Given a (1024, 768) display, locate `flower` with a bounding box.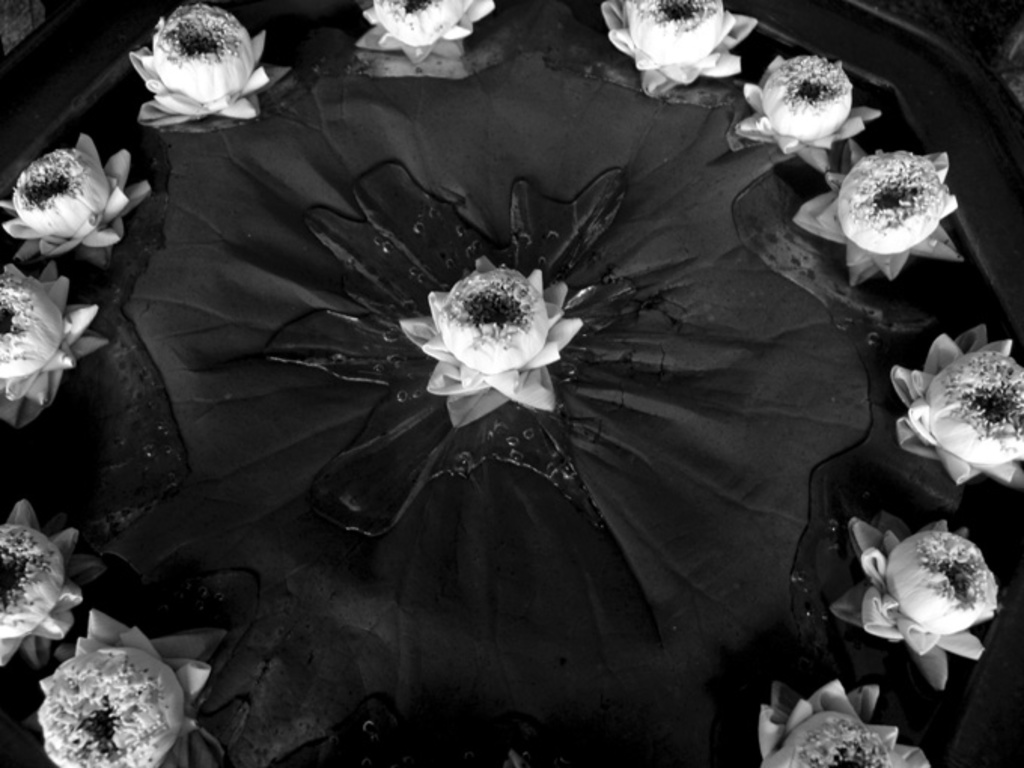
Located: l=608, t=0, r=763, b=102.
